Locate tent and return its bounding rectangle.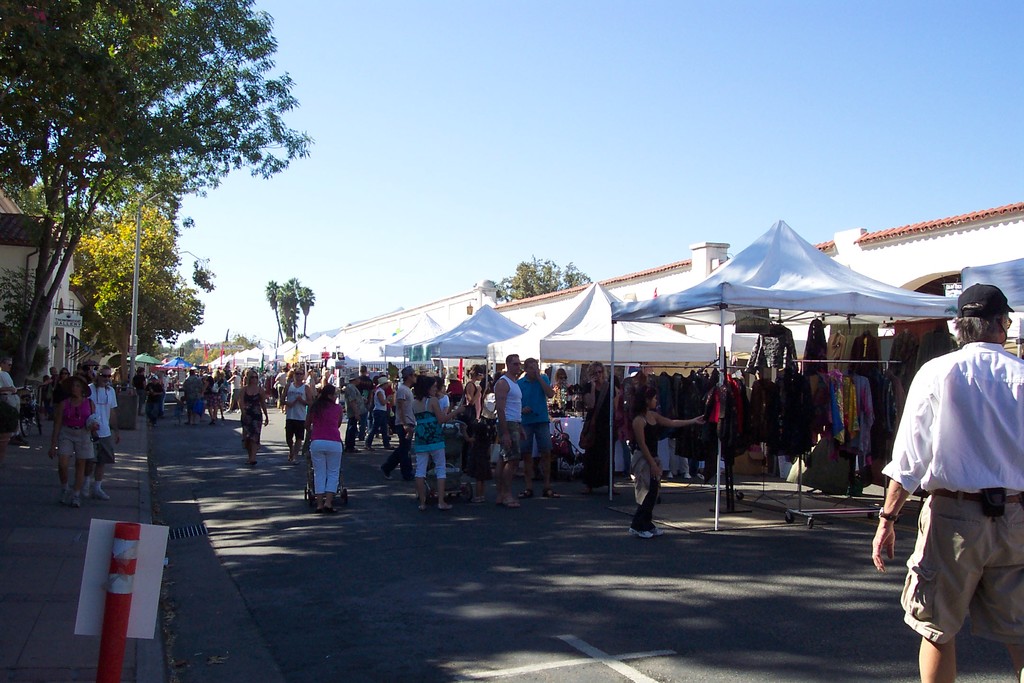
box=[622, 217, 948, 522].
